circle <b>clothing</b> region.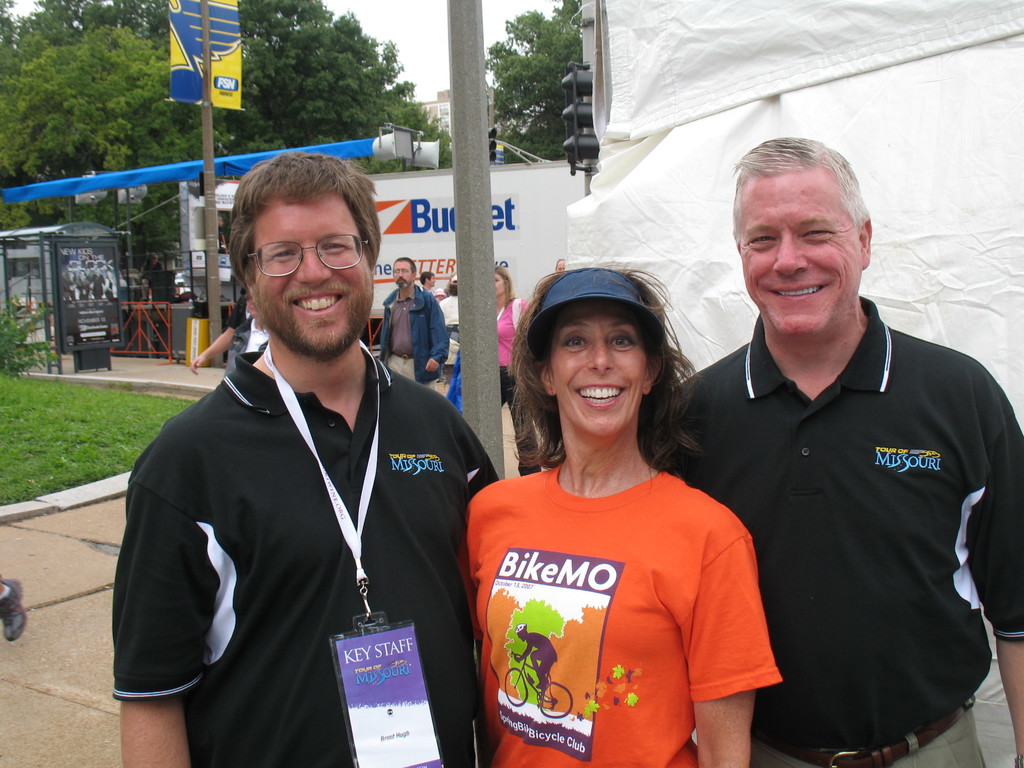
Region: Rect(118, 335, 498, 766).
